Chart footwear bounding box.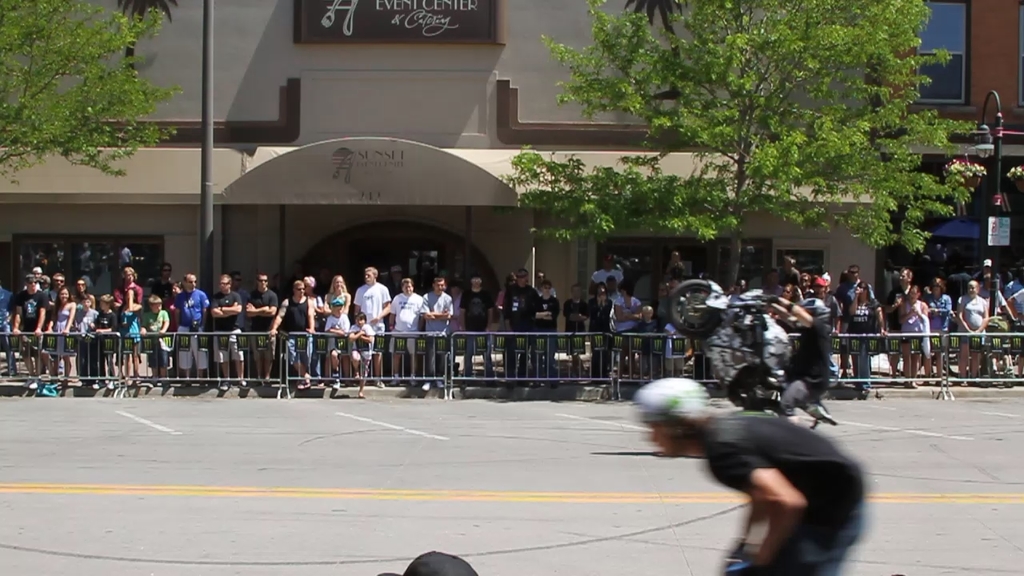
Charted: 902,380,918,390.
